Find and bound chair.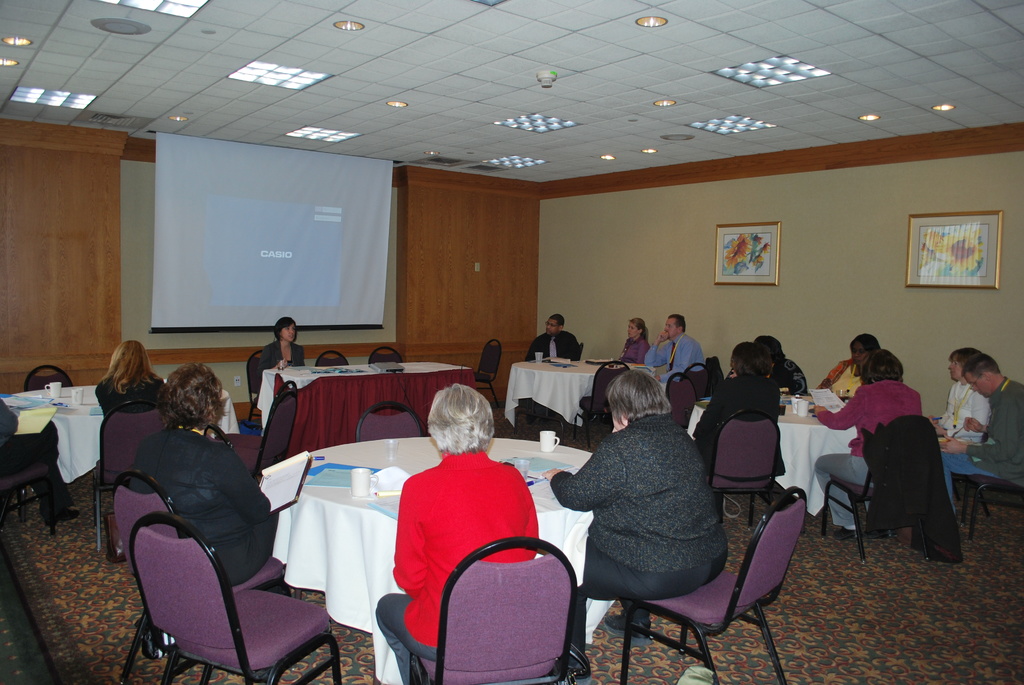
Bound: [89, 396, 175, 552].
